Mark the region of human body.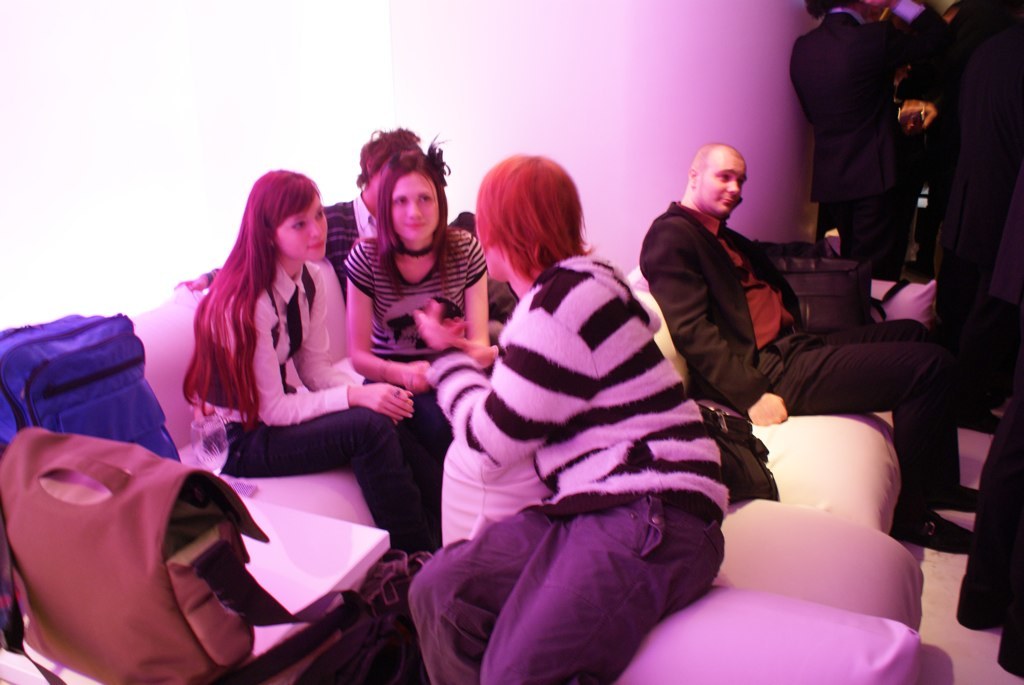
Region: 339 156 492 476.
